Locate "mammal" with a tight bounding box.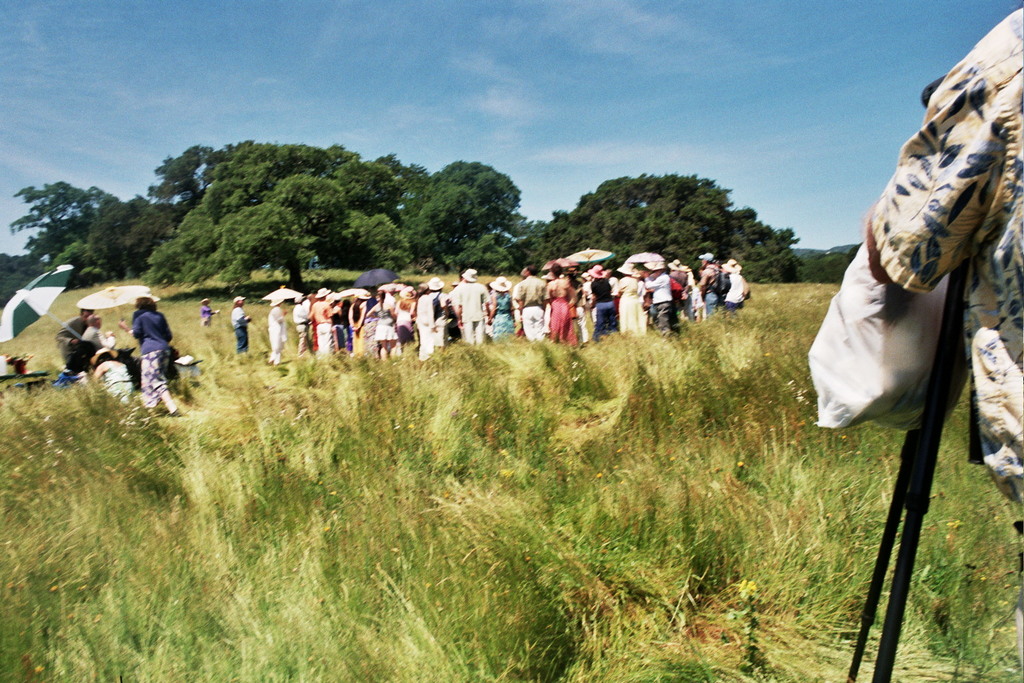
x1=415 y1=291 x2=434 y2=357.
